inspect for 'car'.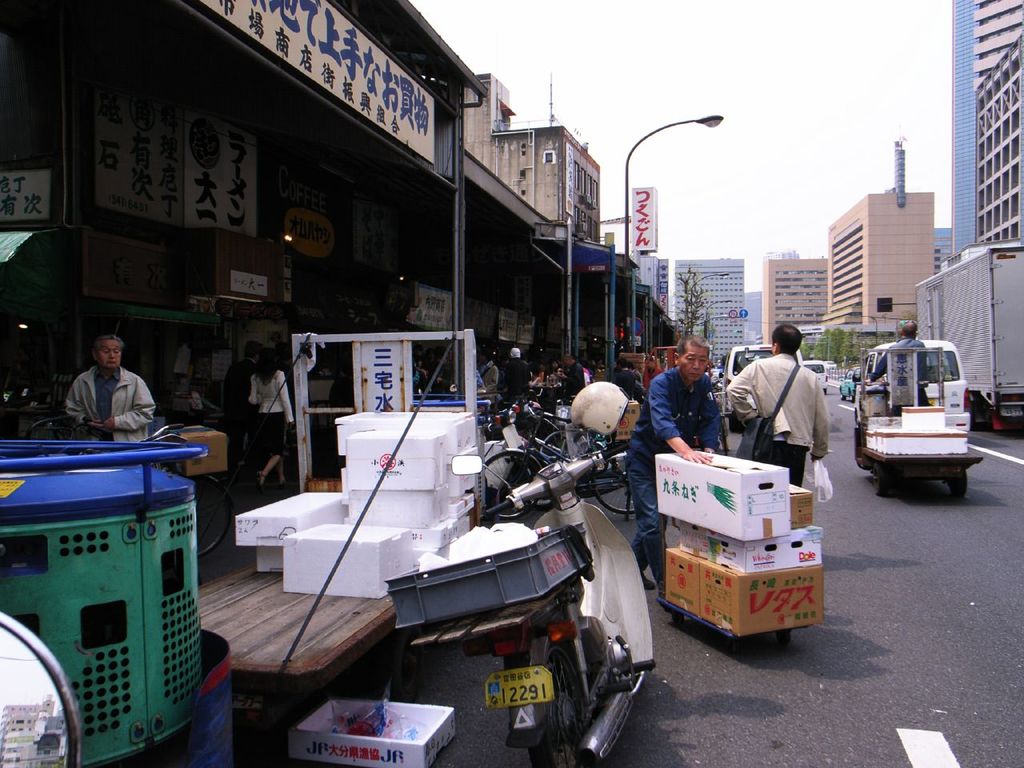
Inspection: (839,371,857,405).
